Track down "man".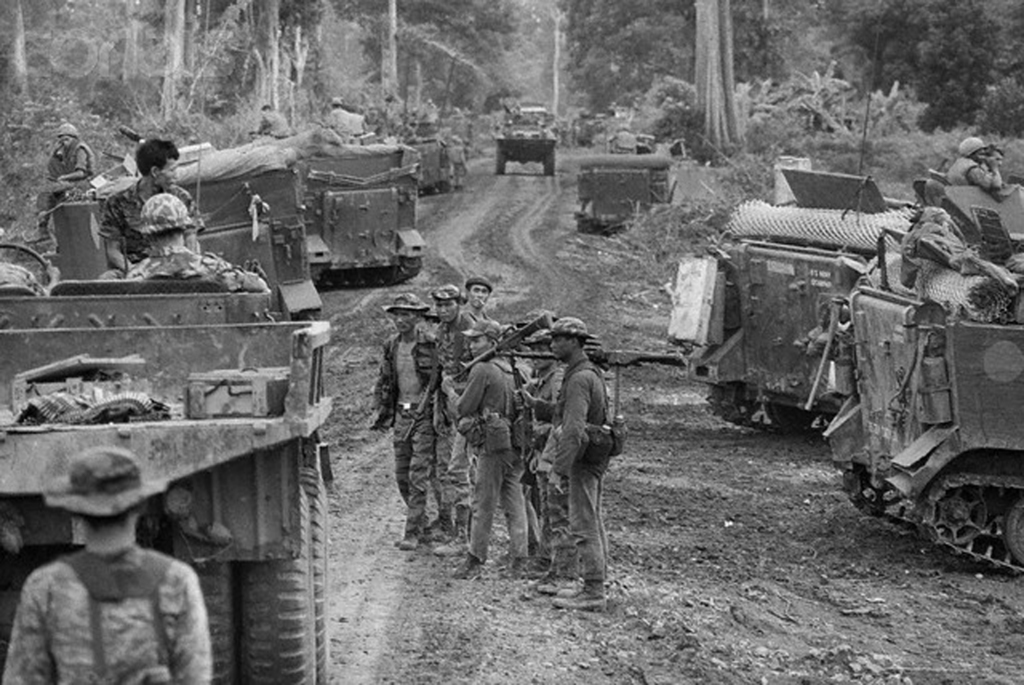
Tracked to x1=450, y1=319, x2=530, y2=586.
